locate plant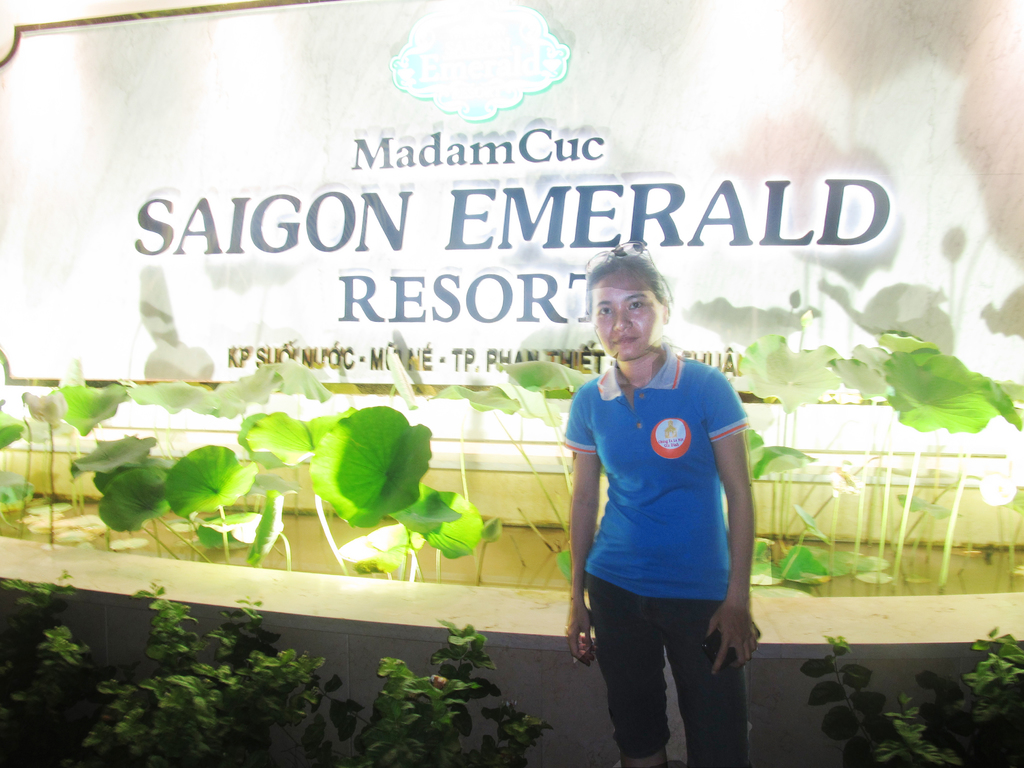
box(0, 562, 97, 765)
